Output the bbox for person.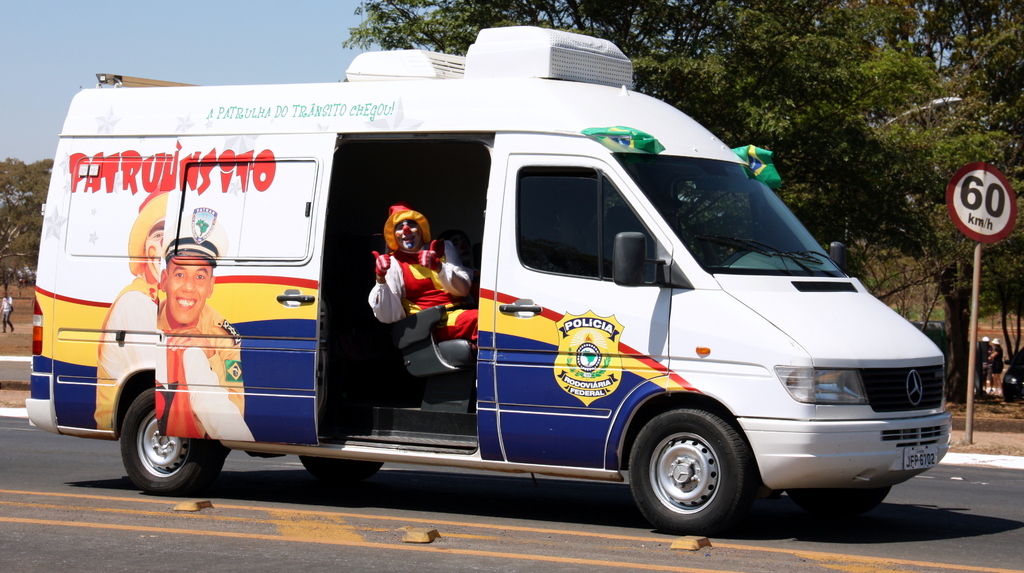
bbox=[0, 293, 15, 335].
